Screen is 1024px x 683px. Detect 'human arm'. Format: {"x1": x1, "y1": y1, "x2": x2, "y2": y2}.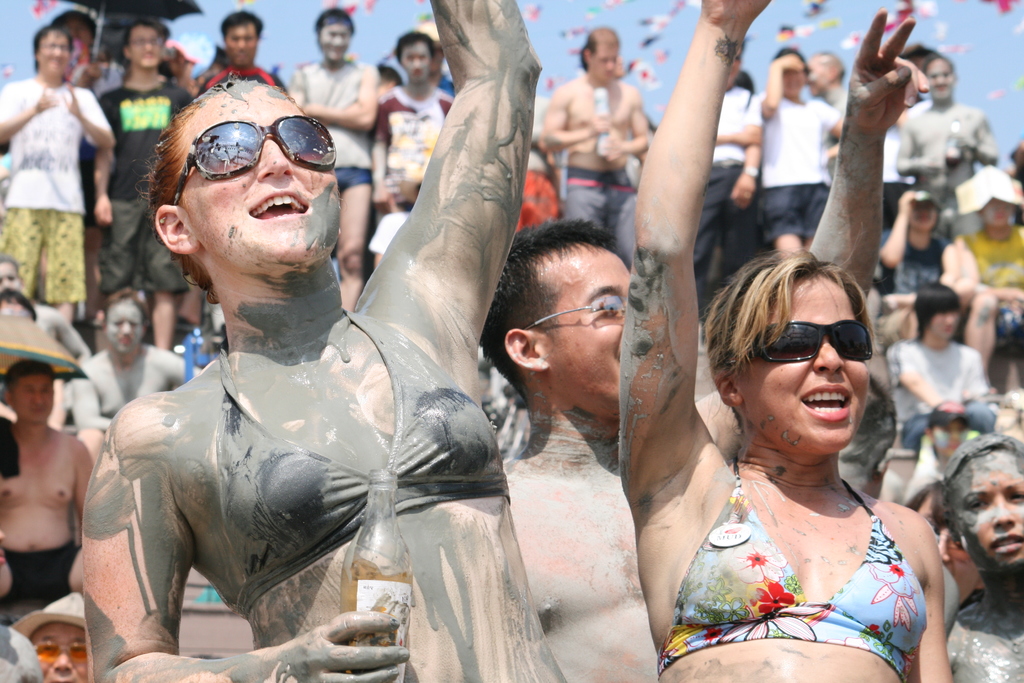
{"x1": 299, "y1": 62, "x2": 379, "y2": 128}.
